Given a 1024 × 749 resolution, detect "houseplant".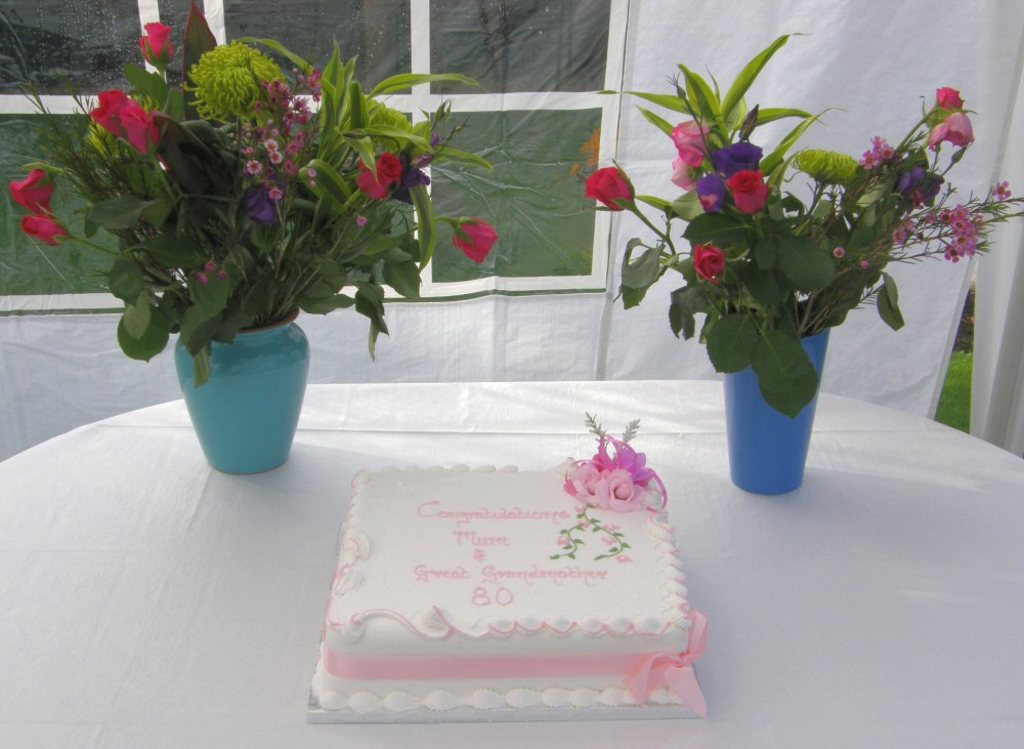
bbox=(570, 24, 1023, 486).
